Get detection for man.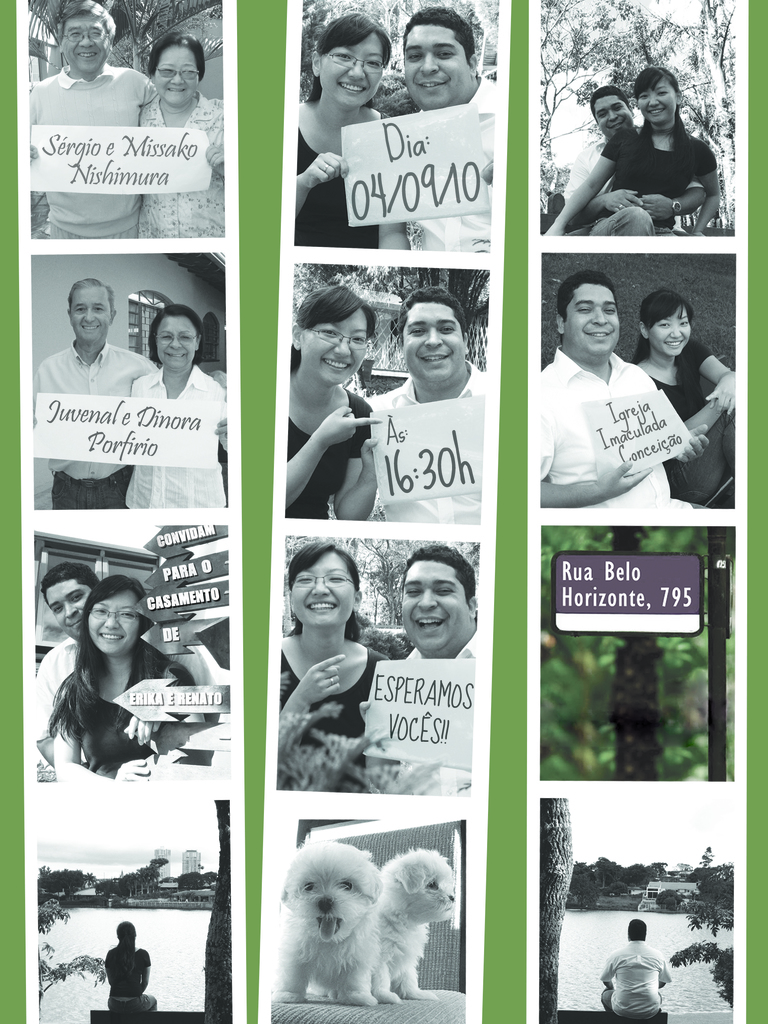
Detection: box(558, 83, 710, 236).
